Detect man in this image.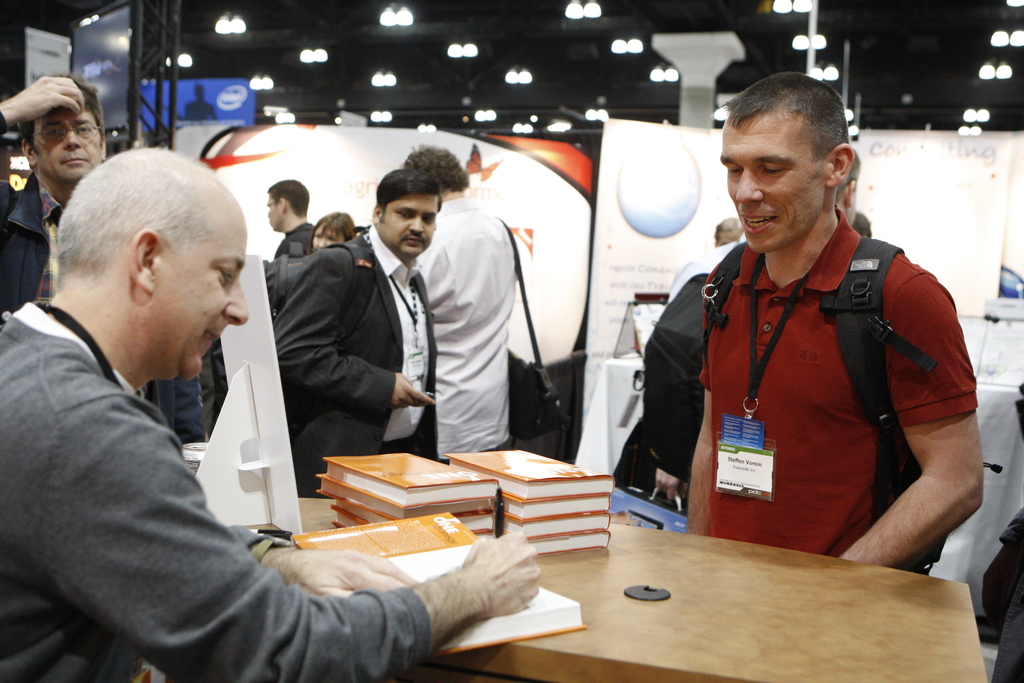
Detection: locate(268, 173, 315, 262).
